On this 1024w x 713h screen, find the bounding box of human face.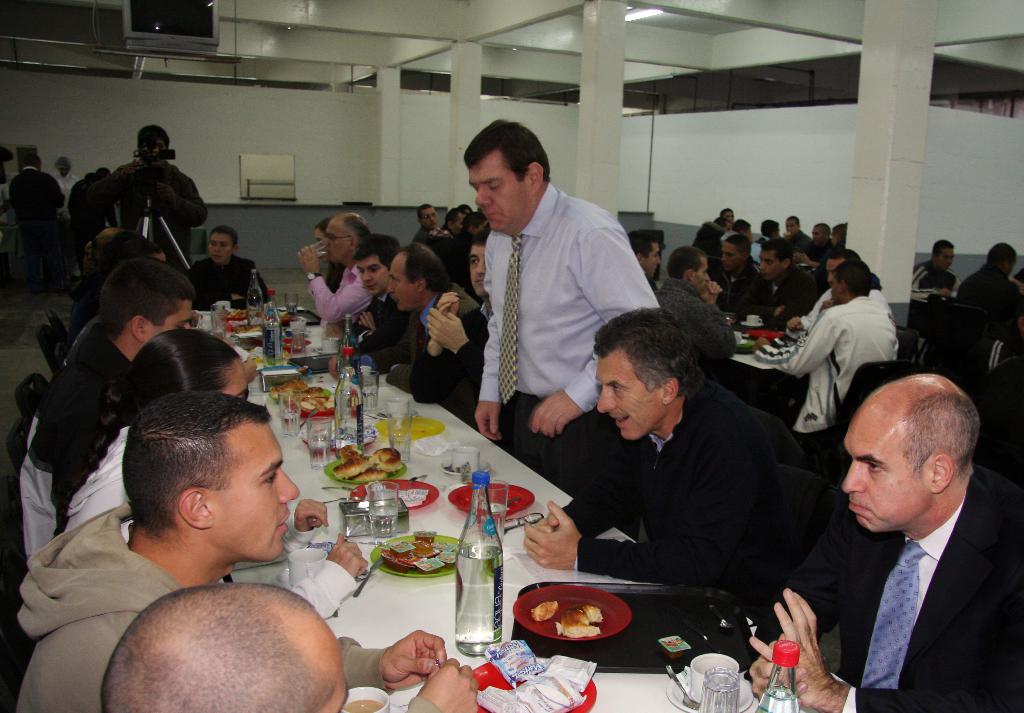
Bounding box: <region>838, 412, 929, 531</region>.
